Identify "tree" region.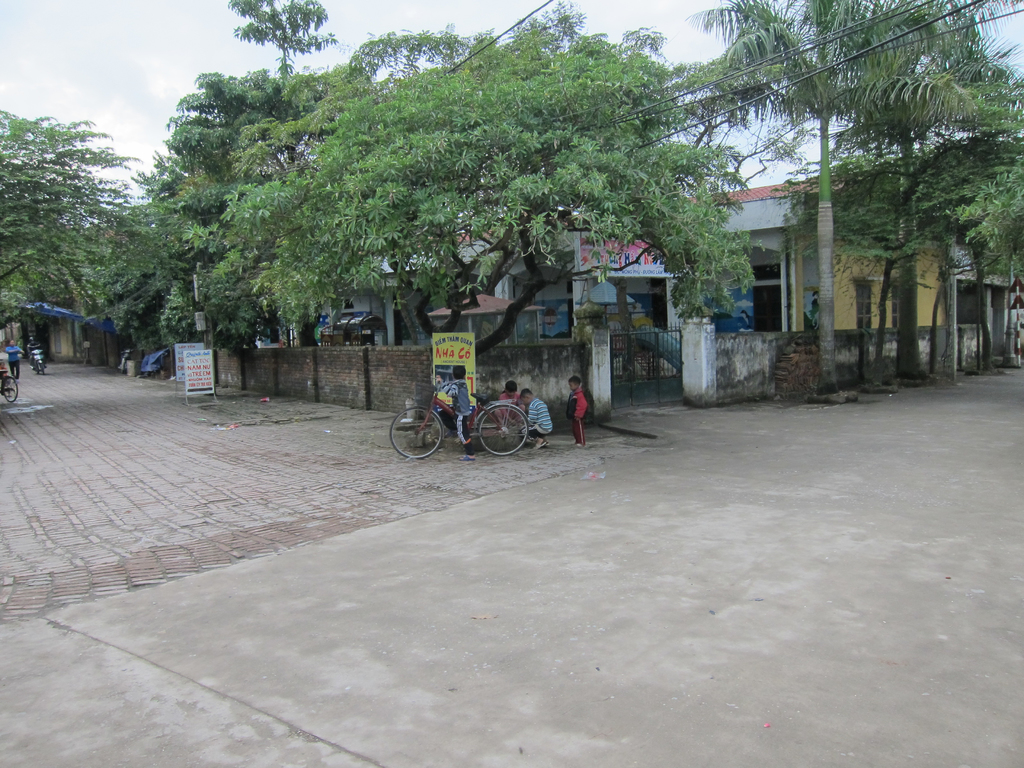
Region: l=774, t=16, r=1023, b=378.
